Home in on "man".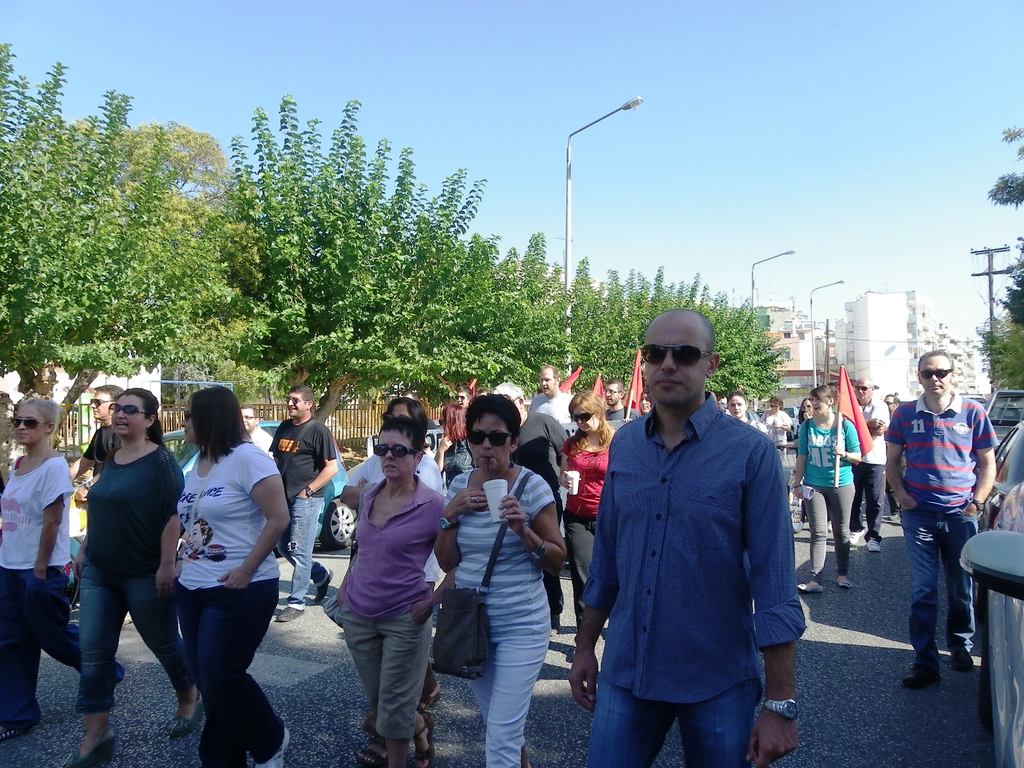
Homed in at pyautogui.locateOnScreen(595, 378, 641, 435).
